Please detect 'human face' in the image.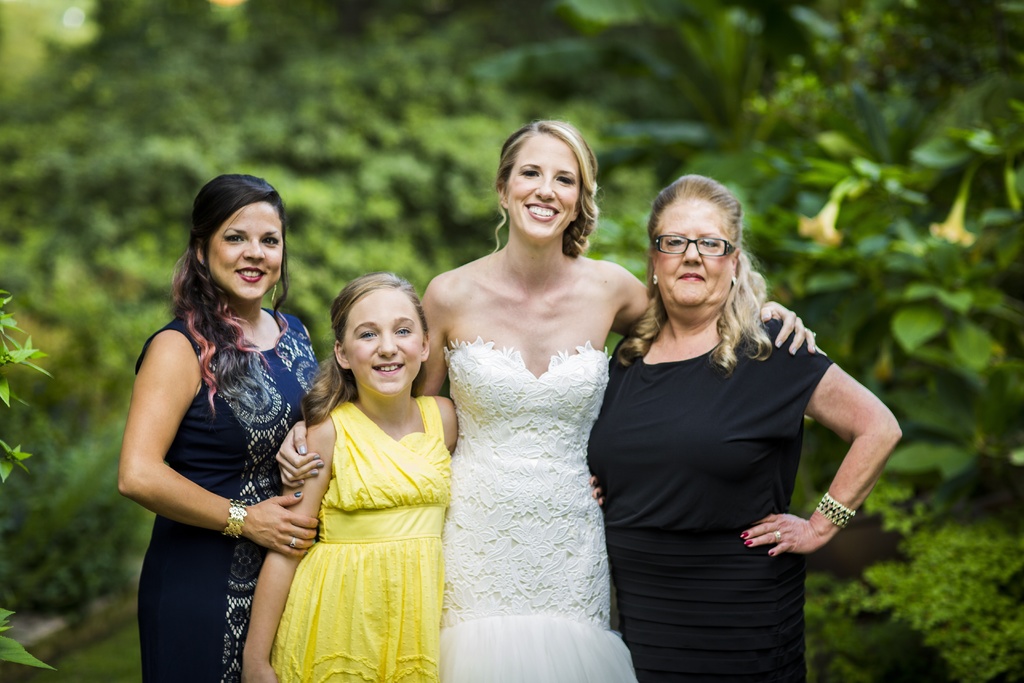
detection(344, 286, 422, 394).
